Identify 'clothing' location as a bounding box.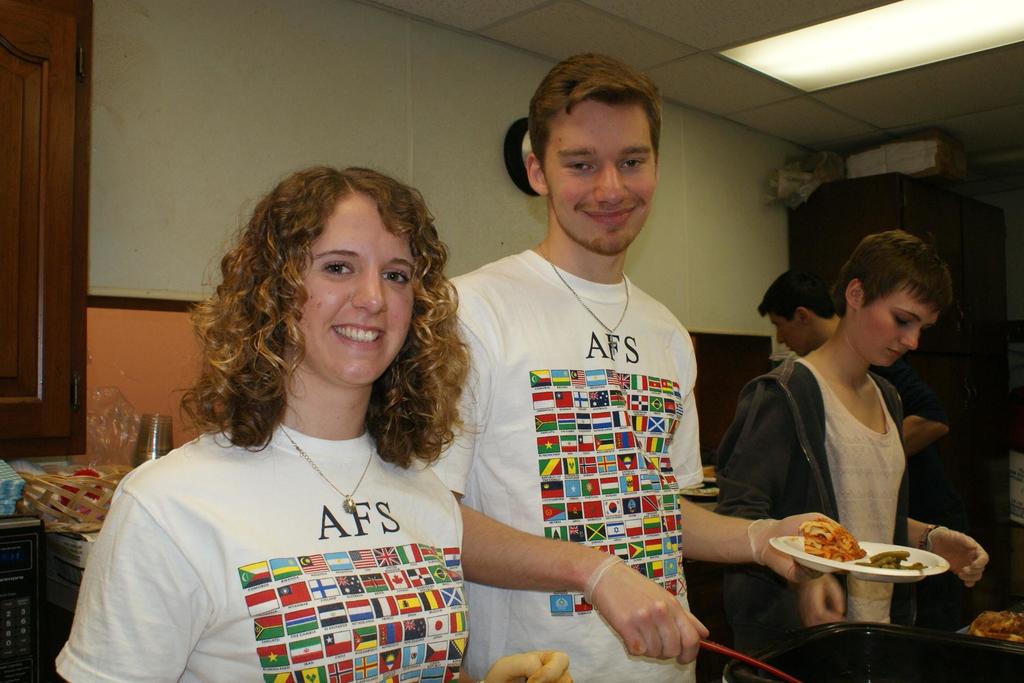
(x1=870, y1=357, x2=960, y2=555).
